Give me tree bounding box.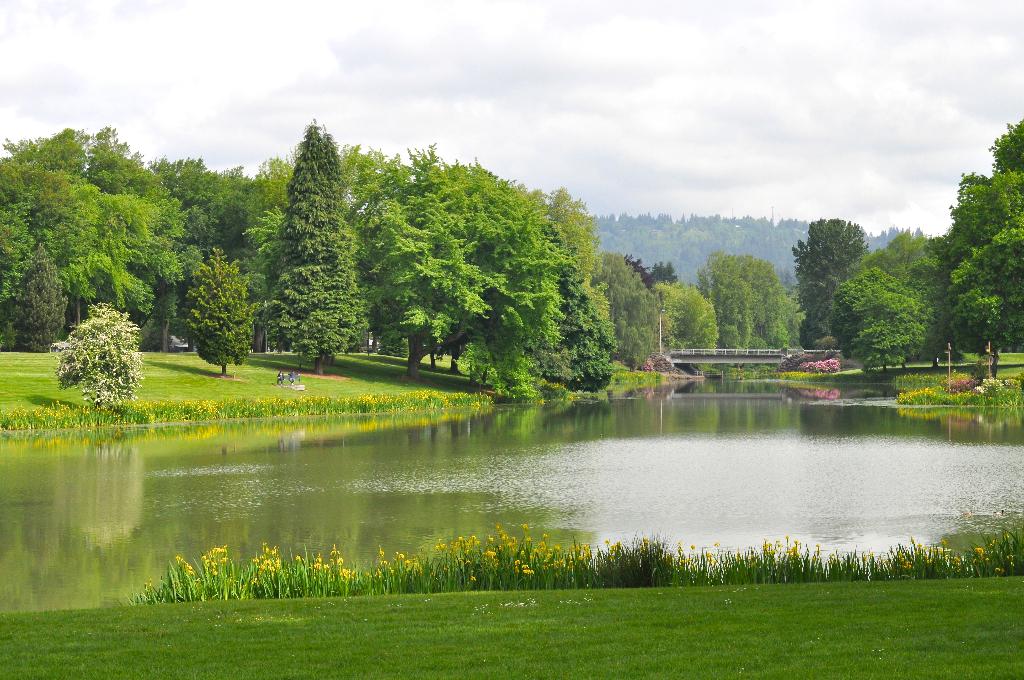
[946,218,1023,382].
